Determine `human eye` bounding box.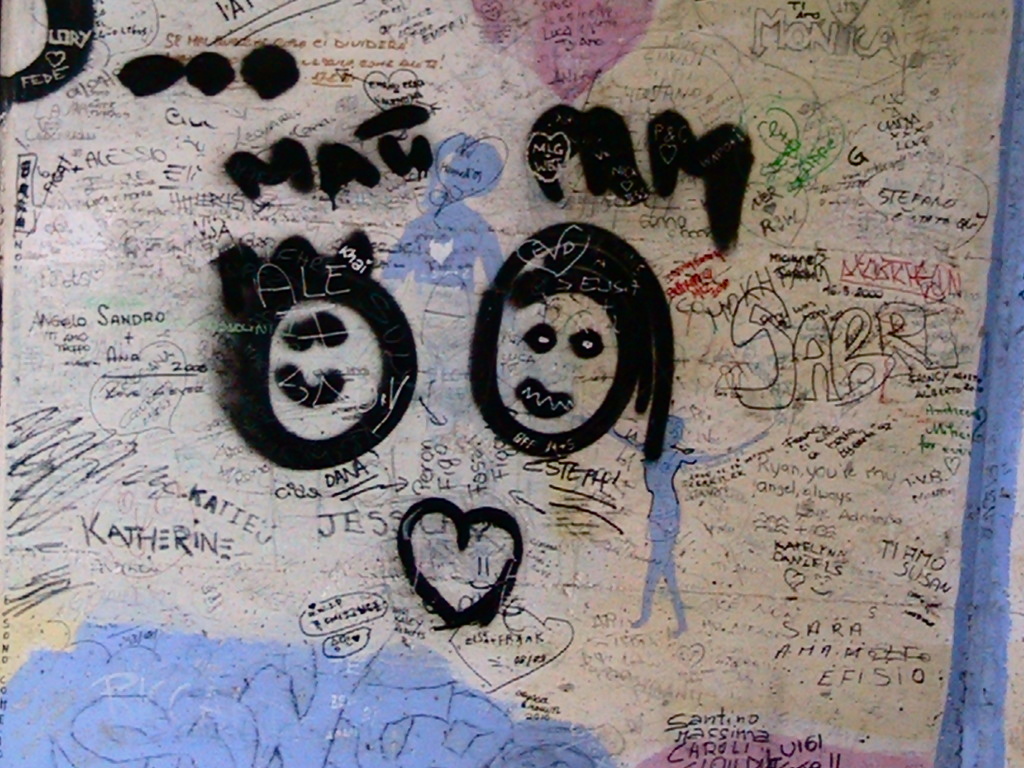
Determined: (570,326,609,360).
